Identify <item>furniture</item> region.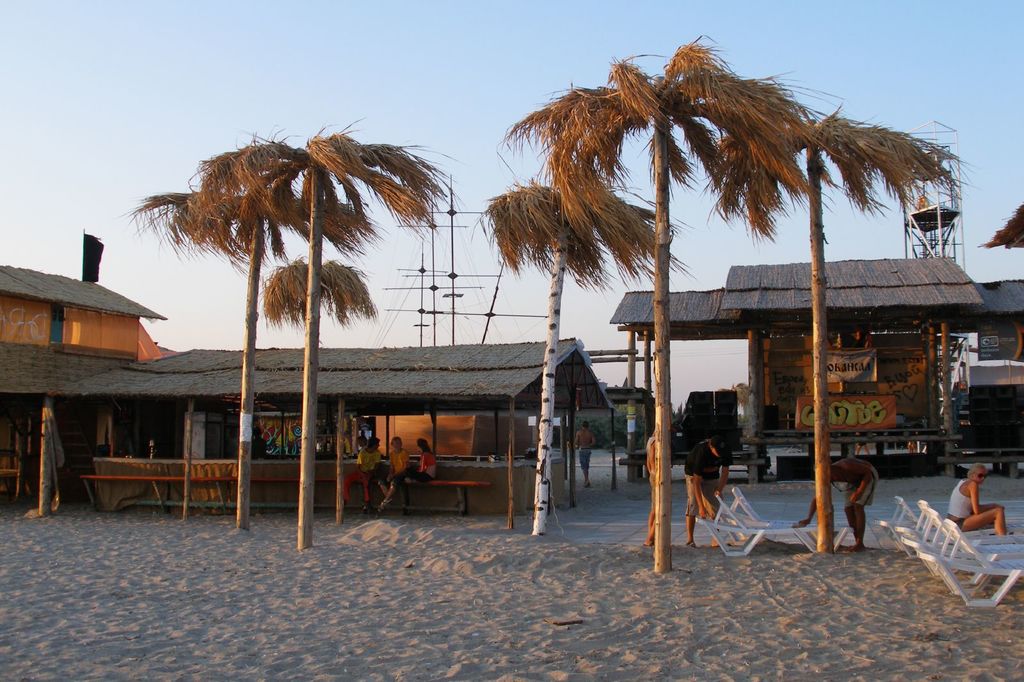
Region: bbox=(706, 516, 817, 556).
